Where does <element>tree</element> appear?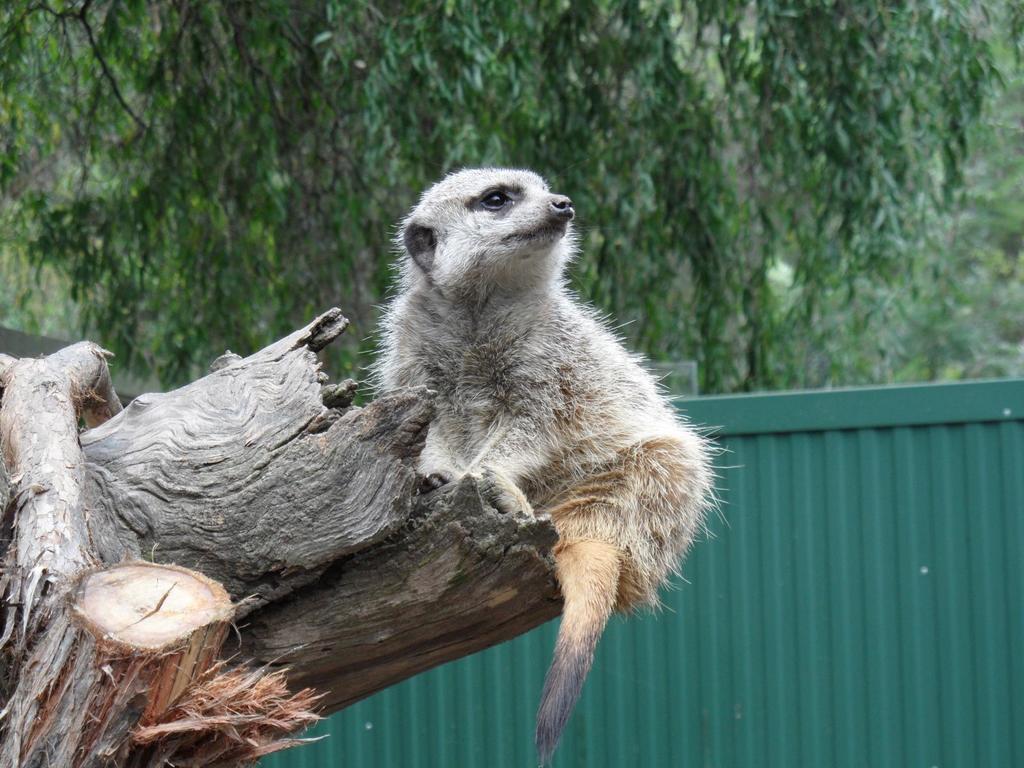
Appears at detection(0, 0, 998, 388).
